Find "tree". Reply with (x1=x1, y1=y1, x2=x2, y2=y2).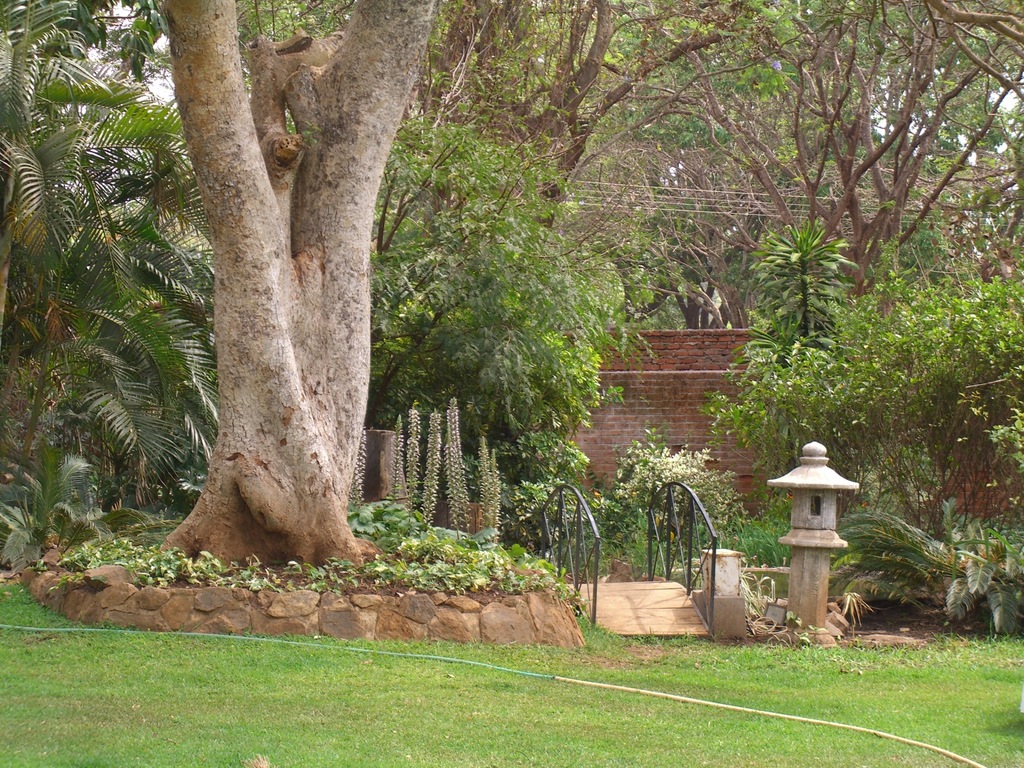
(x1=156, y1=0, x2=436, y2=573).
